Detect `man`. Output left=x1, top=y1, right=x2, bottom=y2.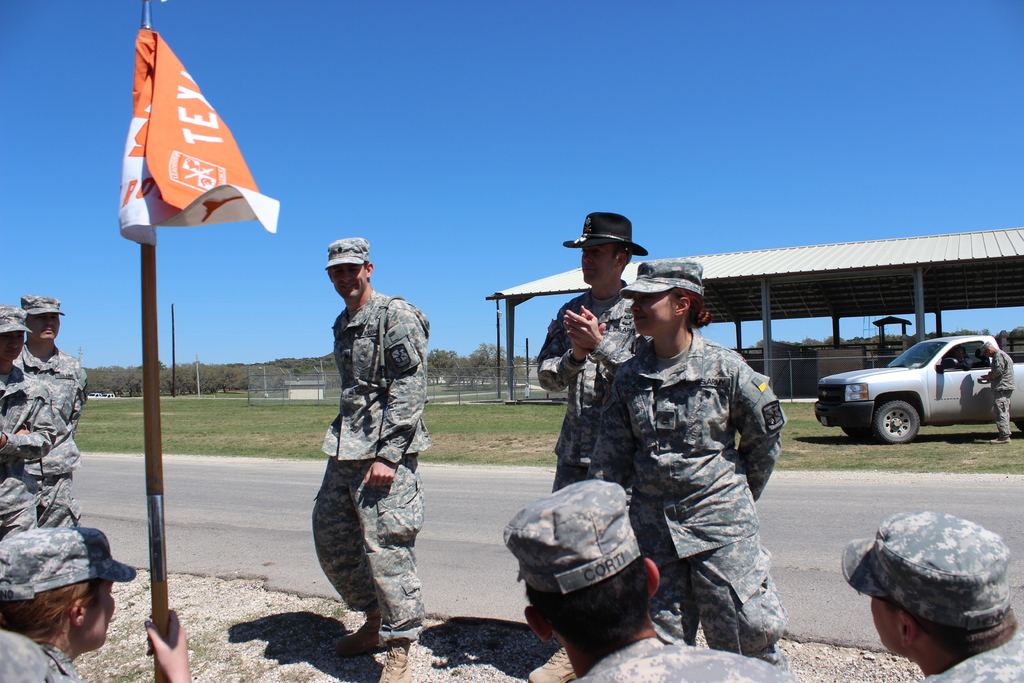
left=308, top=241, right=428, bottom=682.
